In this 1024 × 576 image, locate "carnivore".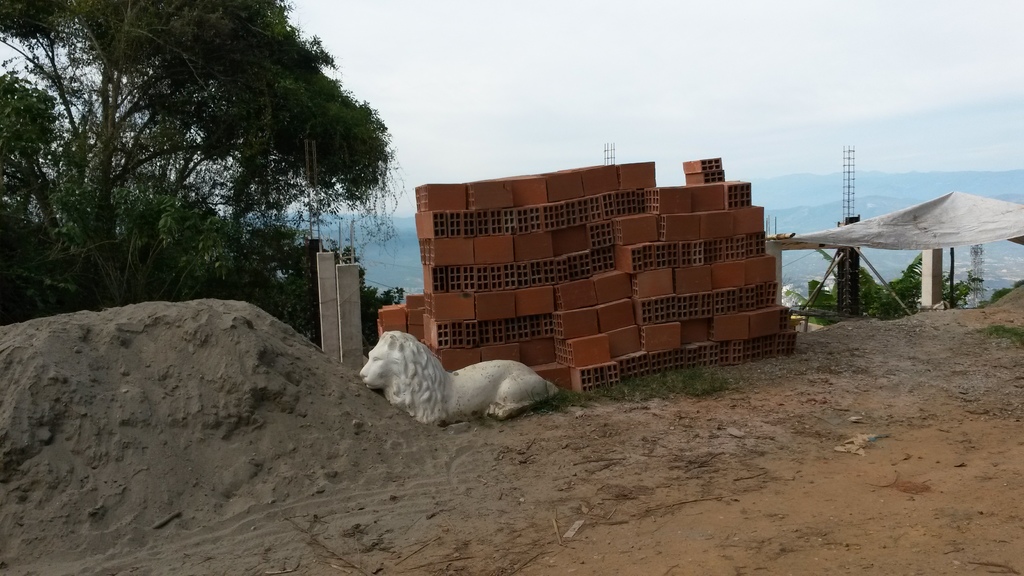
Bounding box: select_region(372, 319, 559, 419).
